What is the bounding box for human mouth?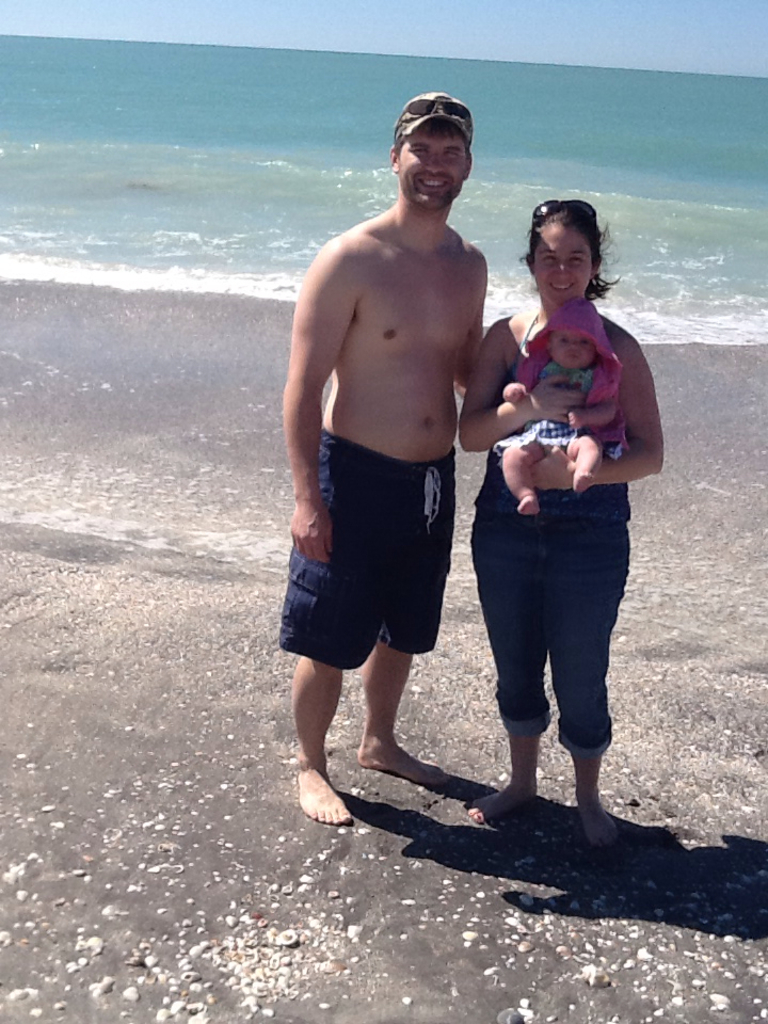
detection(547, 283, 573, 293).
